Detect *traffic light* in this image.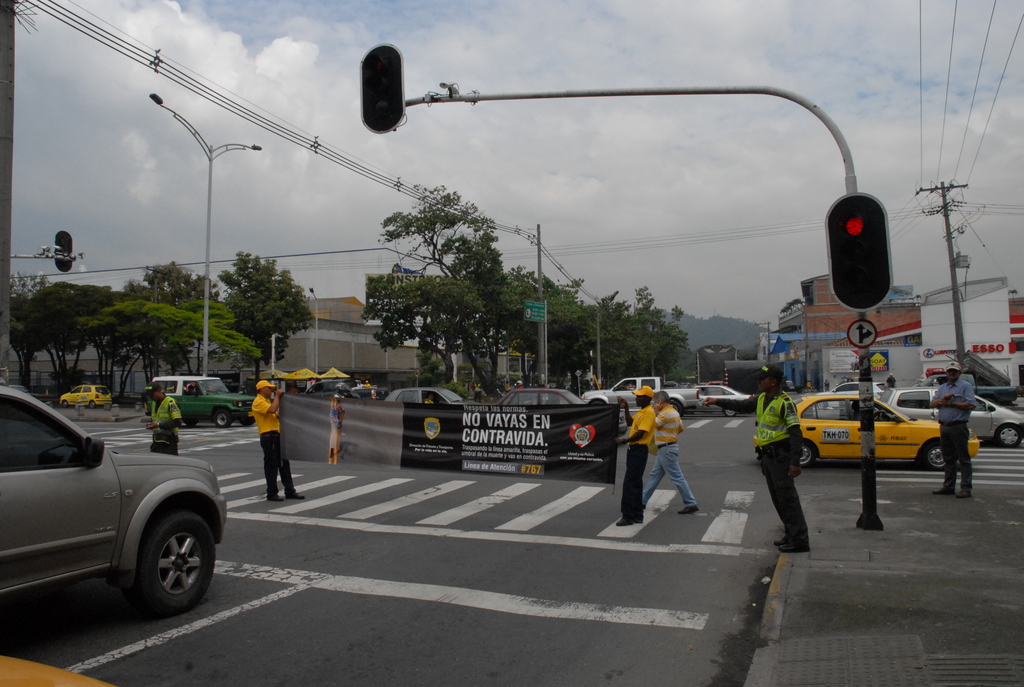
Detection: locate(362, 43, 404, 134).
